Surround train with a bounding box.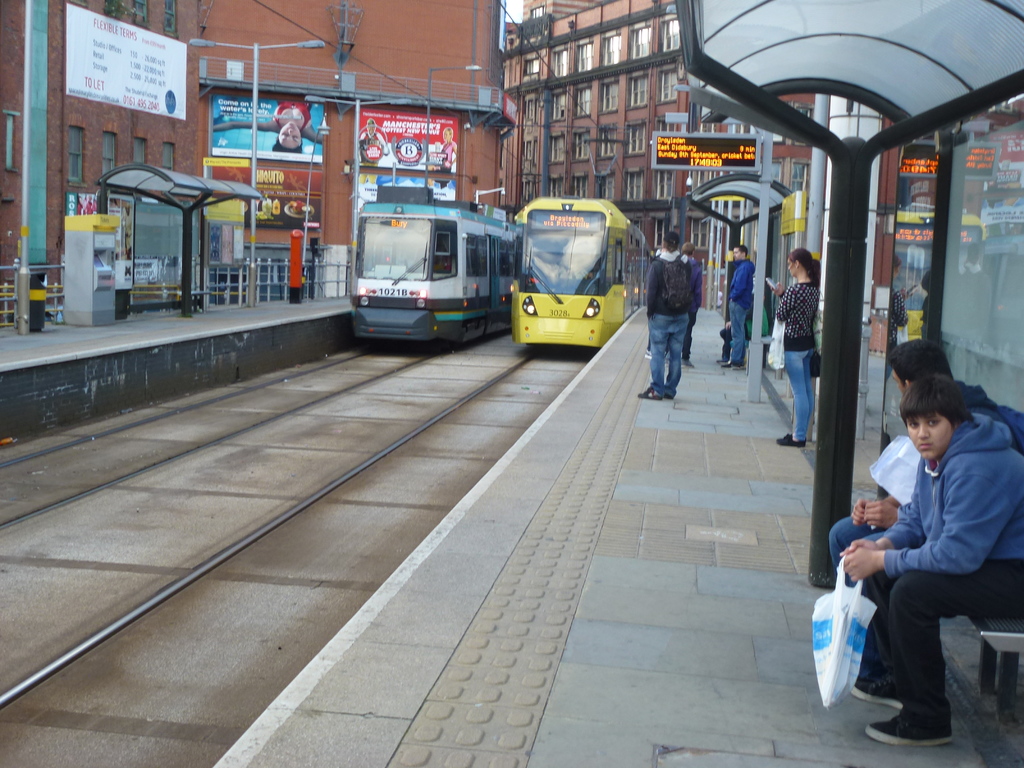
rect(346, 180, 516, 352).
